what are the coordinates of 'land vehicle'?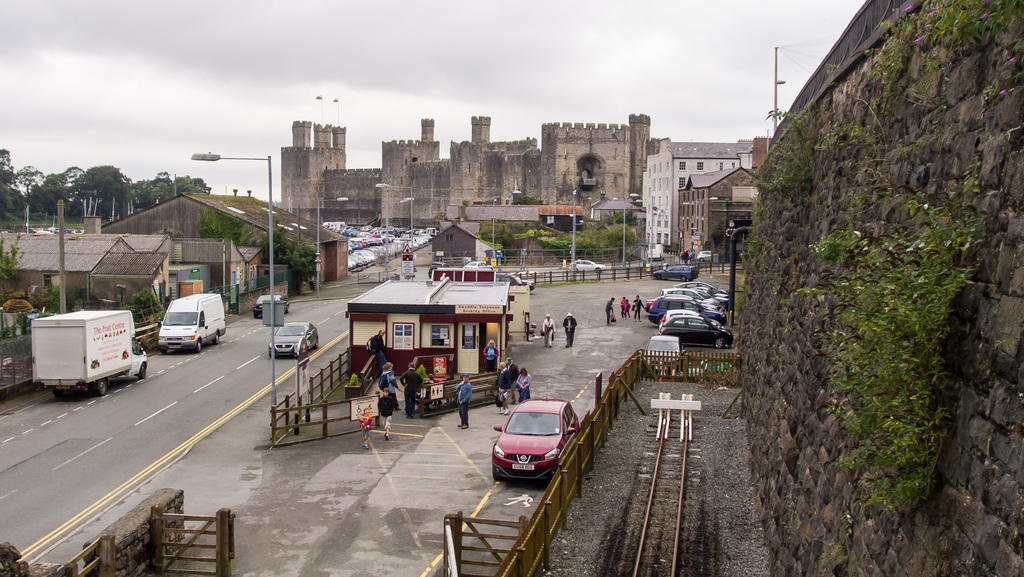
rect(148, 290, 213, 356).
